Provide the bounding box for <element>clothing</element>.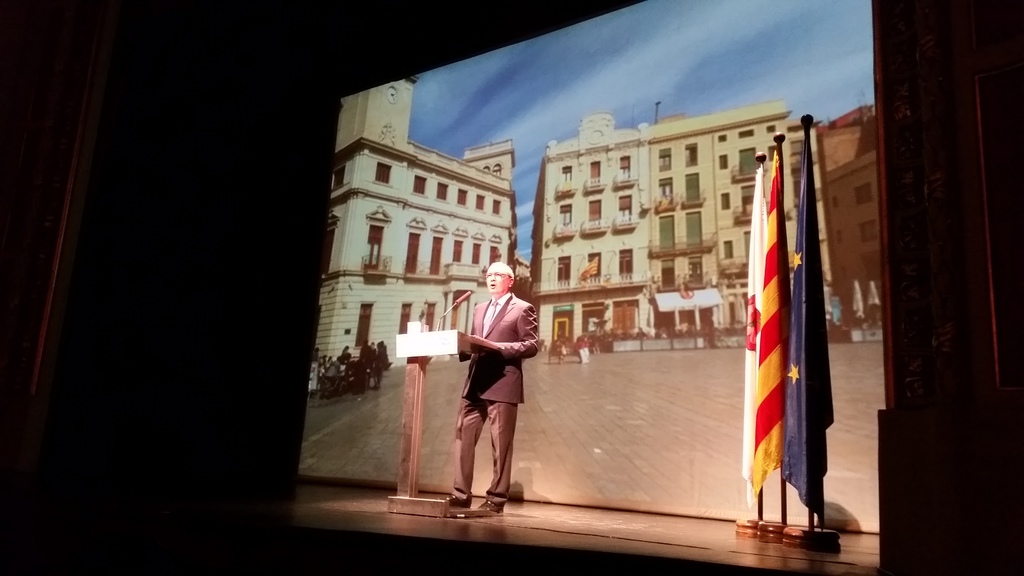
[x1=449, y1=297, x2=538, y2=512].
